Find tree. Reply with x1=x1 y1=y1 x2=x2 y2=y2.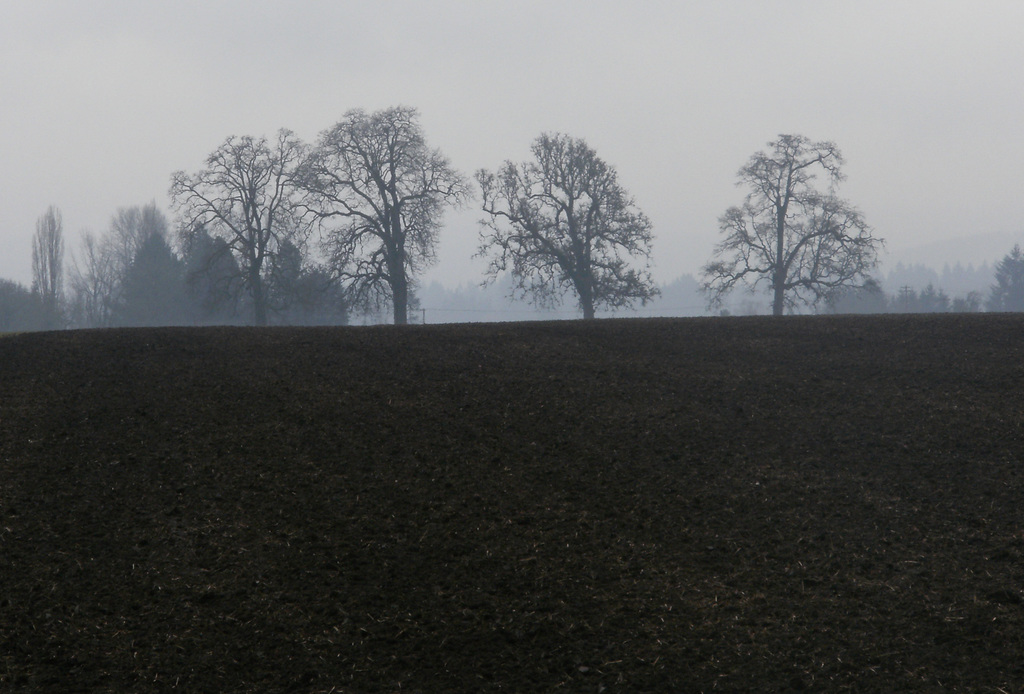
x1=987 y1=241 x2=1023 y2=319.
